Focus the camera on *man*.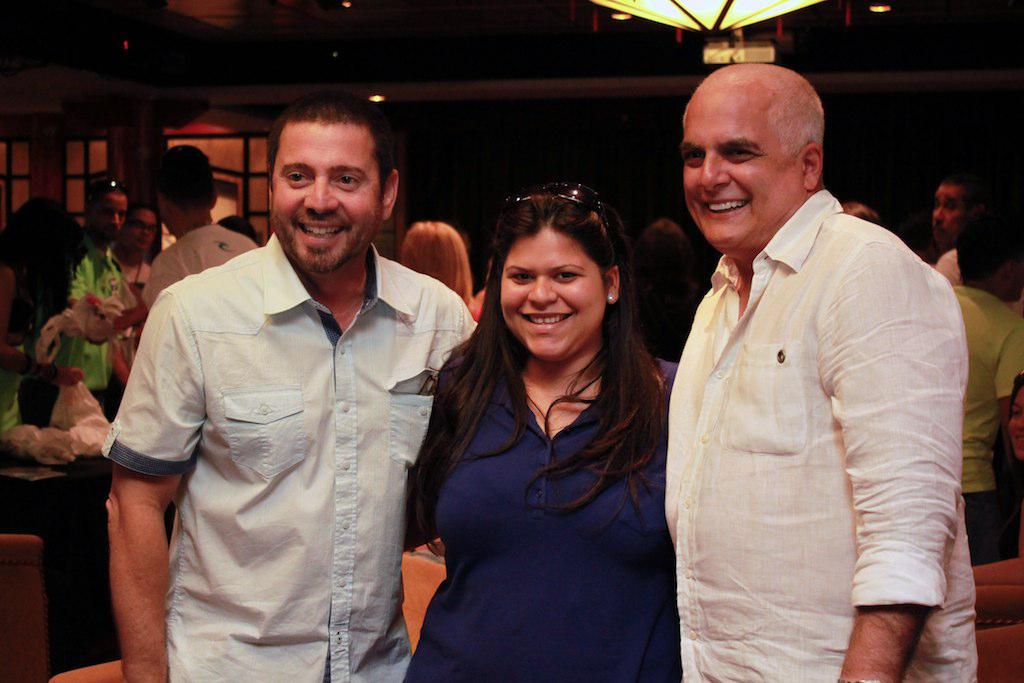
Focus region: {"x1": 70, "y1": 178, "x2": 124, "y2": 411}.
